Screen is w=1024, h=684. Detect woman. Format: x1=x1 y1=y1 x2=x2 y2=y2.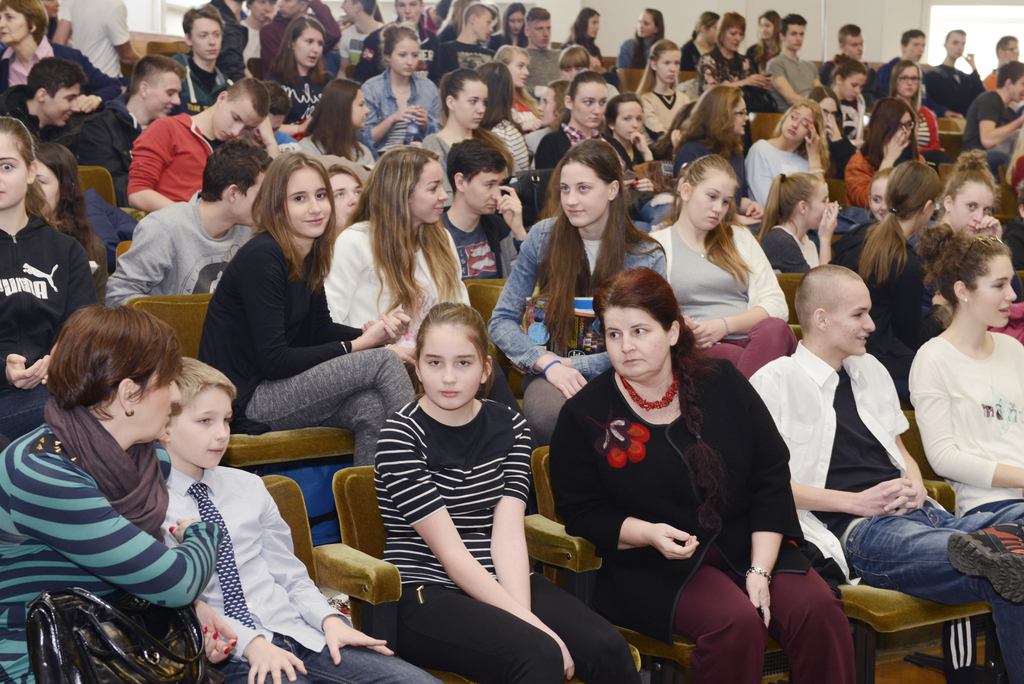
x1=557 y1=252 x2=868 y2=683.
